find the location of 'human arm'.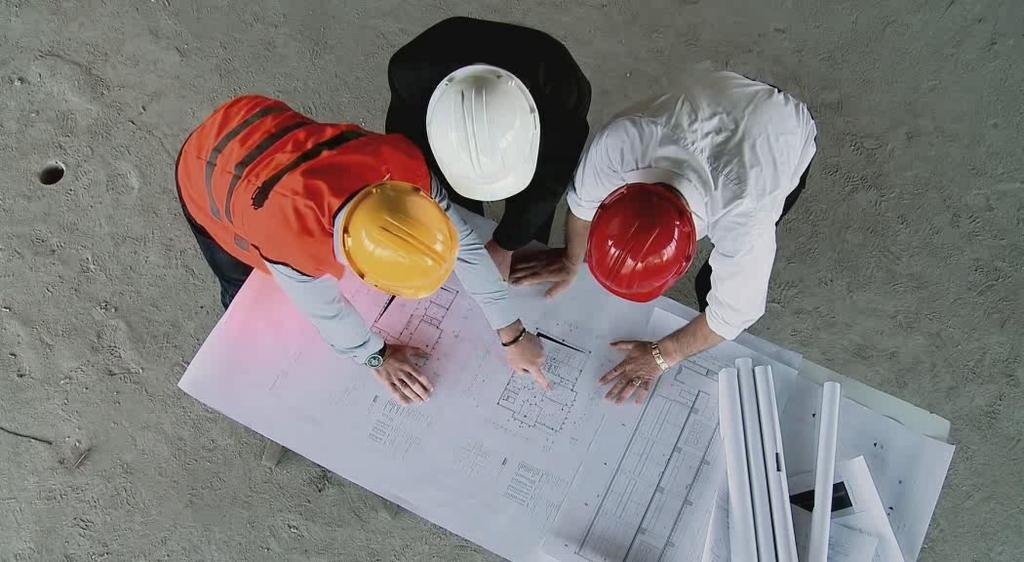
Location: x1=484, y1=123, x2=585, y2=280.
